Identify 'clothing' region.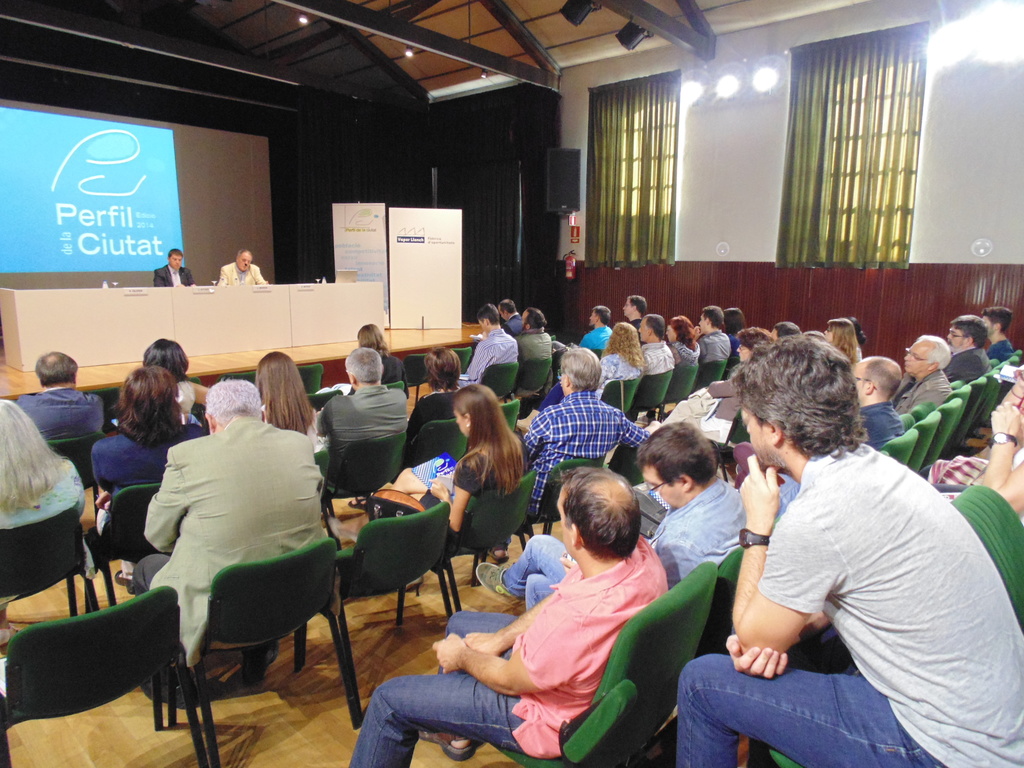
Region: bbox=(890, 367, 952, 408).
